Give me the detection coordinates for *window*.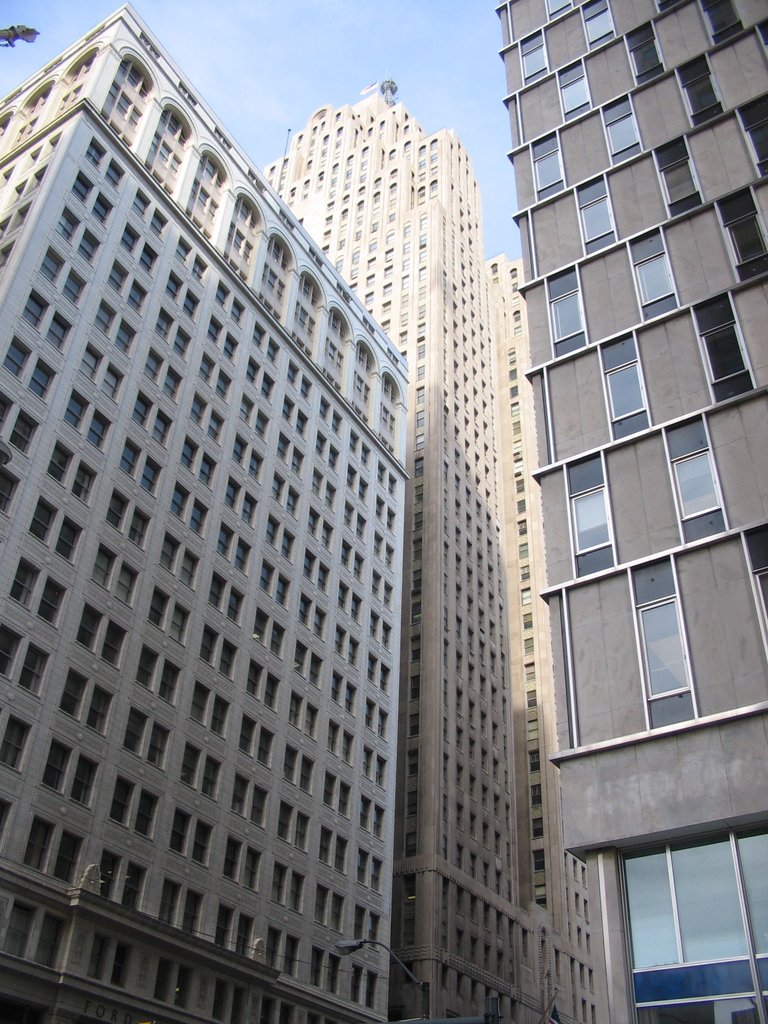
select_region(0, 236, 18, 269).
